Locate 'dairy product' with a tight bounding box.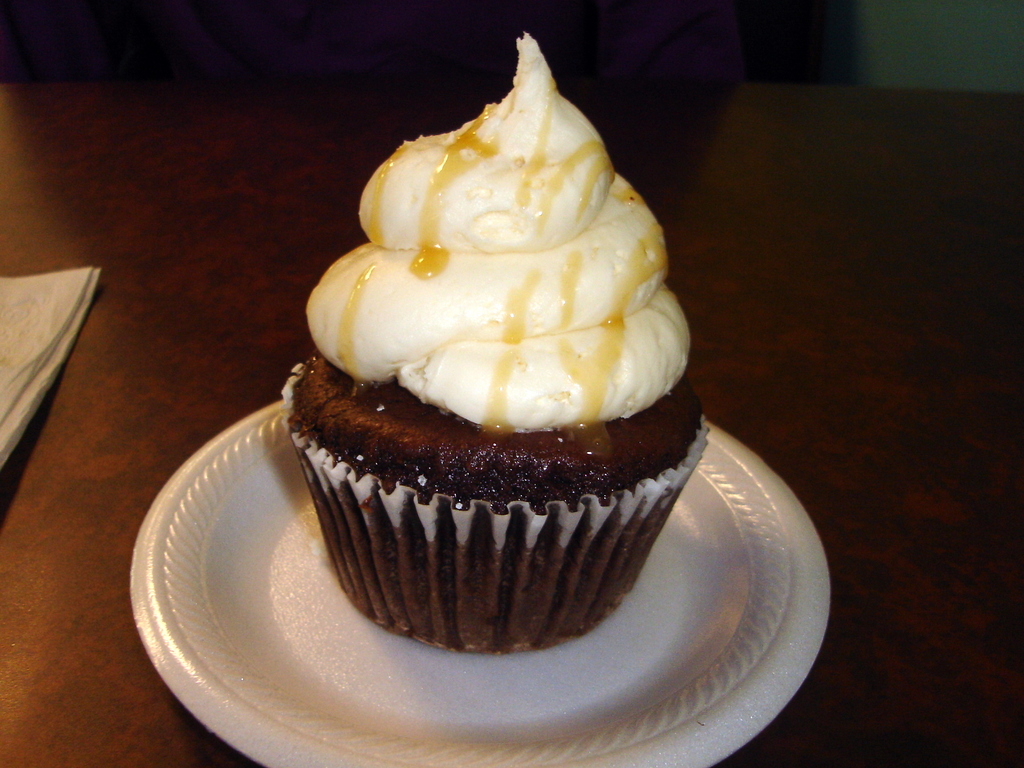
209, 55, 728, 655.
